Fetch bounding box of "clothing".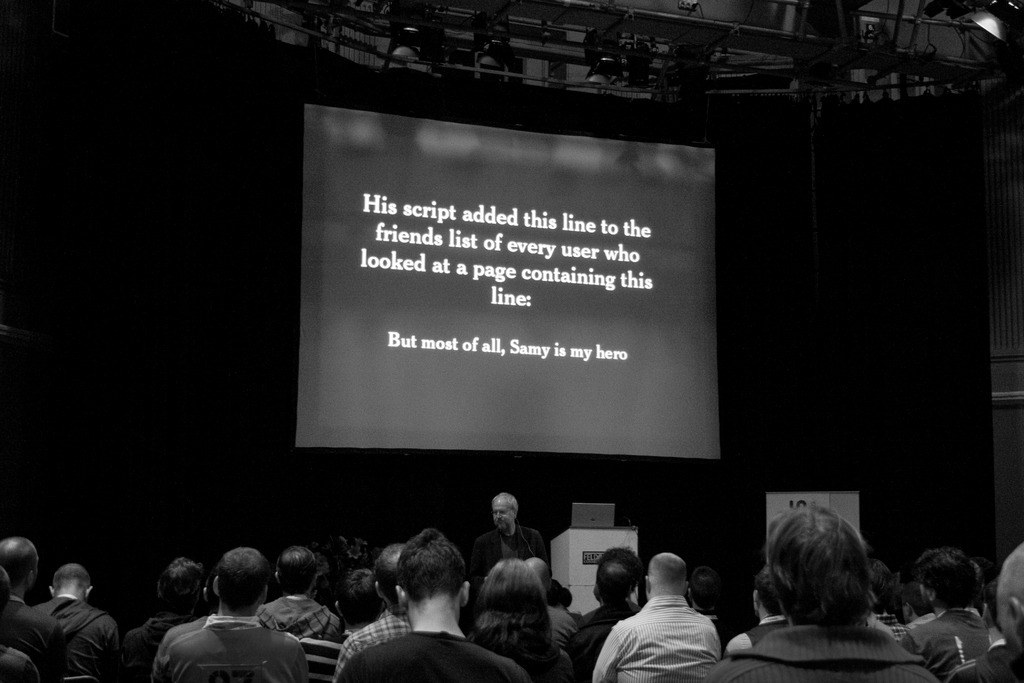
Bbox: (895,600,991,679).
